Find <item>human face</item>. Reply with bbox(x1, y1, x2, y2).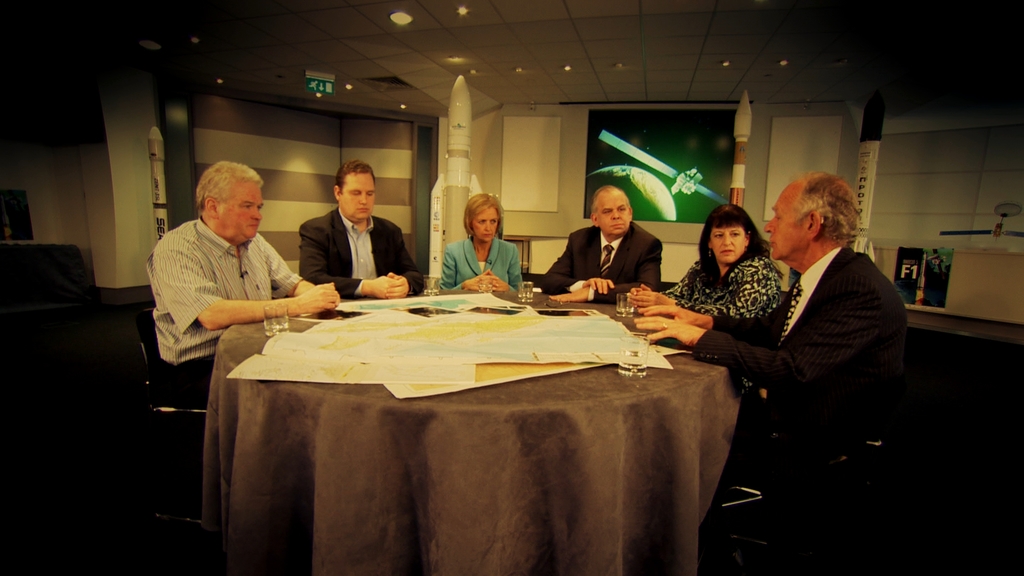
bbox(344, 166, 376, 220).
